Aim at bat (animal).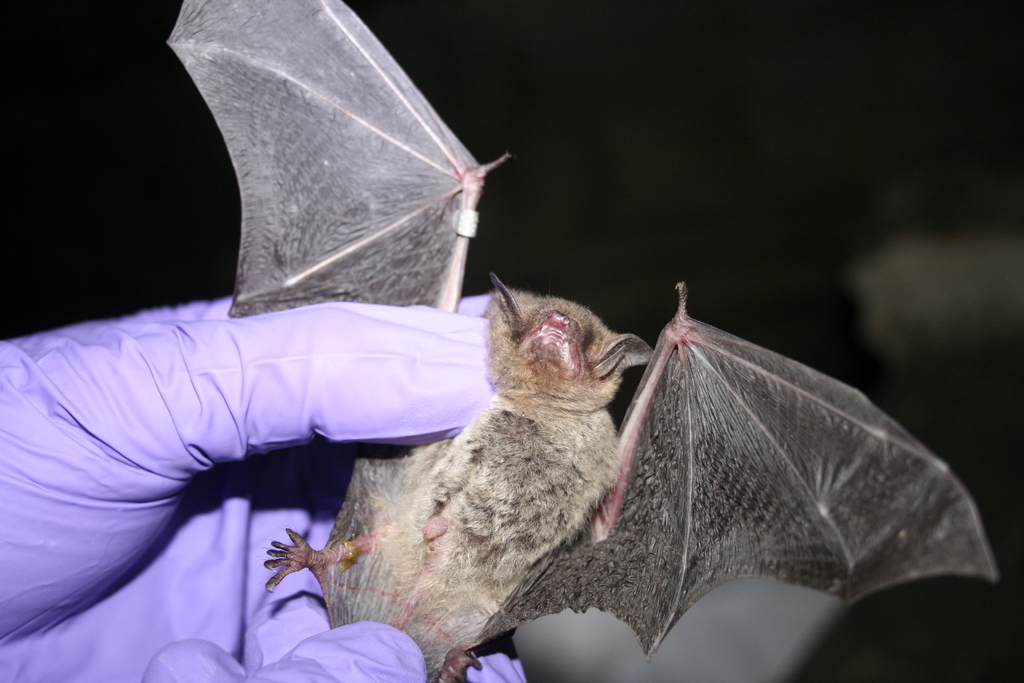
Aimed at [left=161, top=0, right=998, bottom=682].
